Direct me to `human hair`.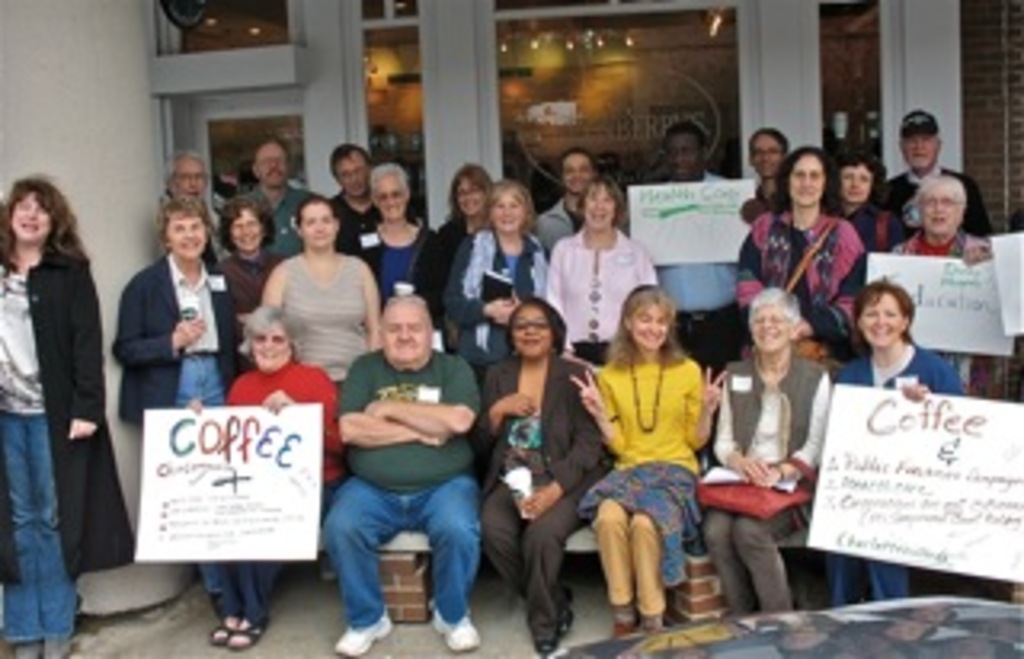
Direction: pyautogui.locateOnScreen(368, 160, 413, 208).
